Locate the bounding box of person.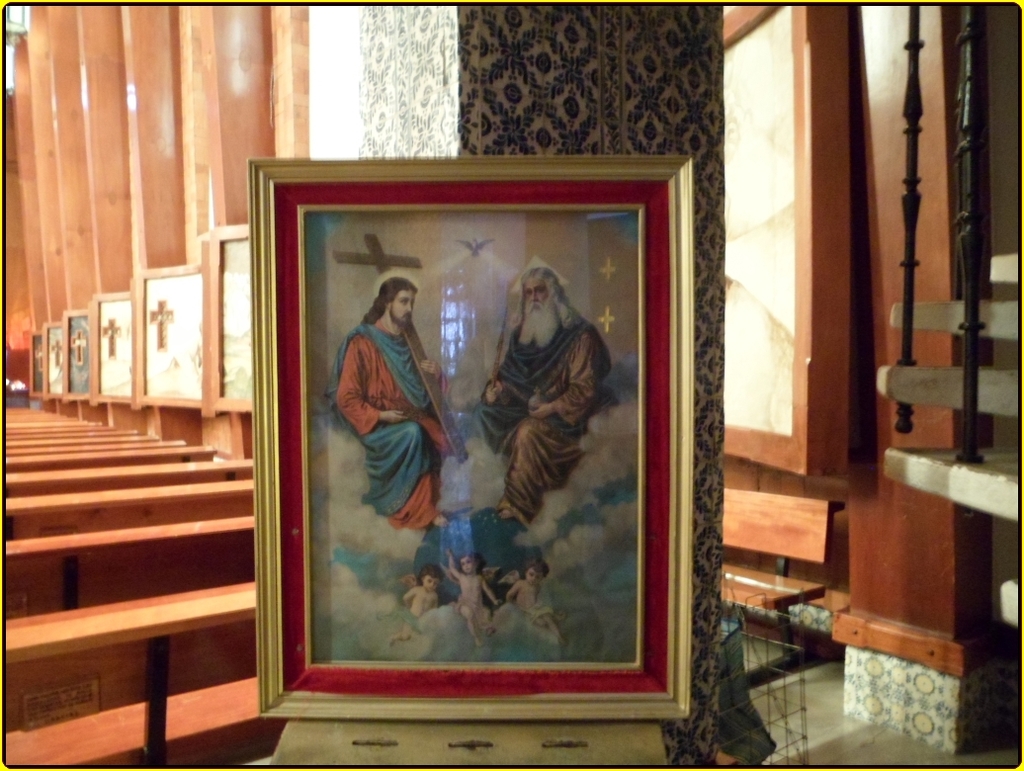
Bounding box: <region>323, 282, 458, 531</region>.
